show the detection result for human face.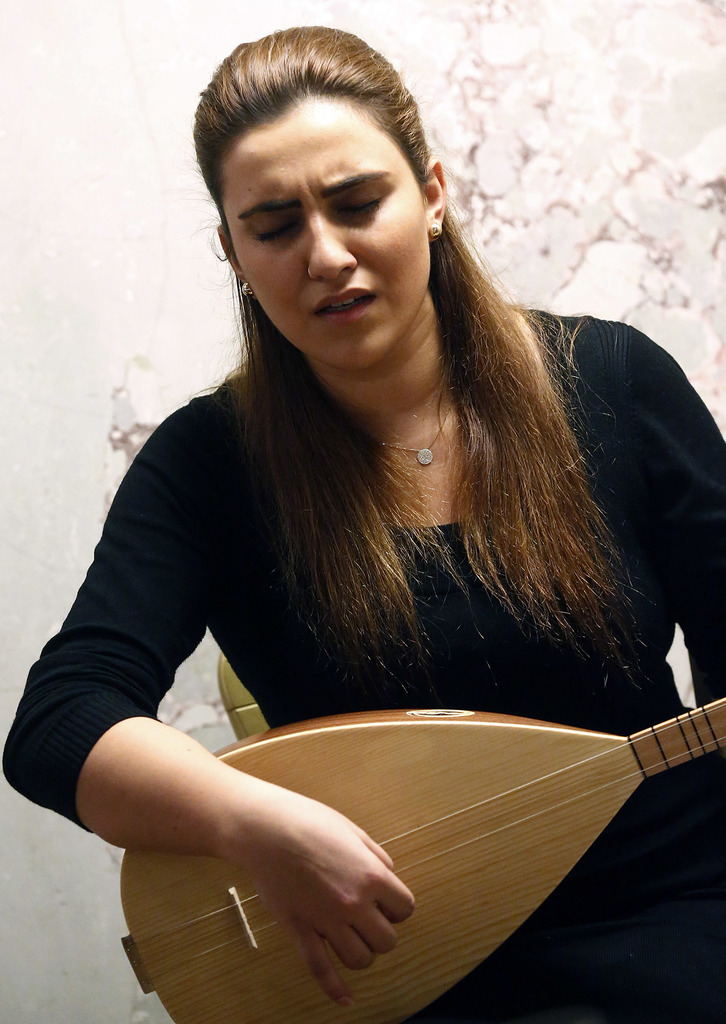
(x1=219, y1=97, x2=429, y2=373).
